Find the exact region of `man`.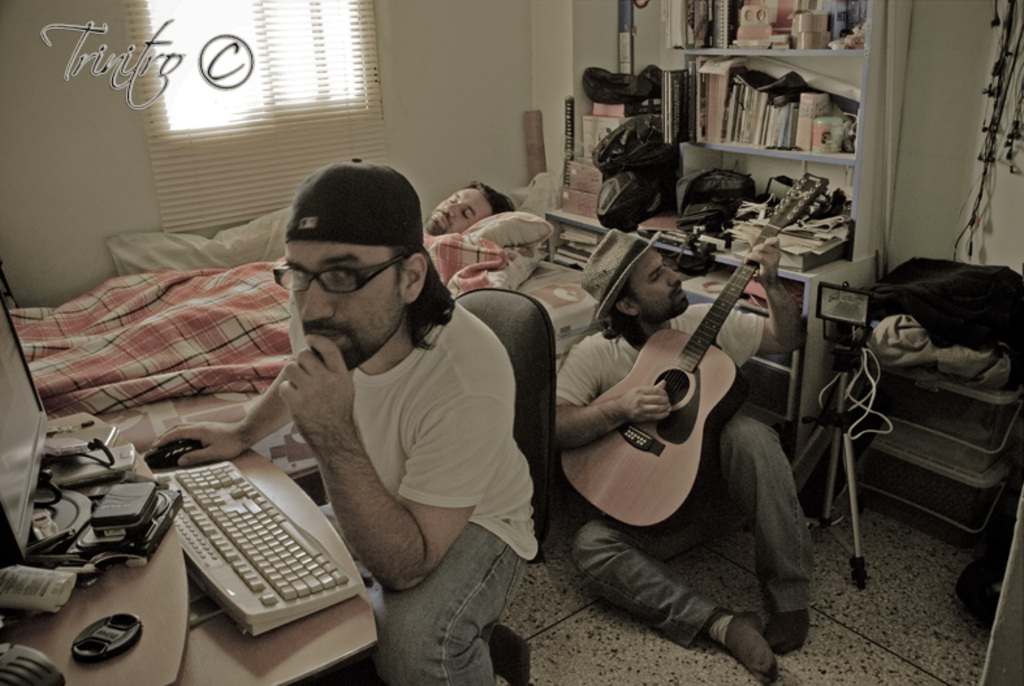
Exact region: box(152, 148, 543, 685).
